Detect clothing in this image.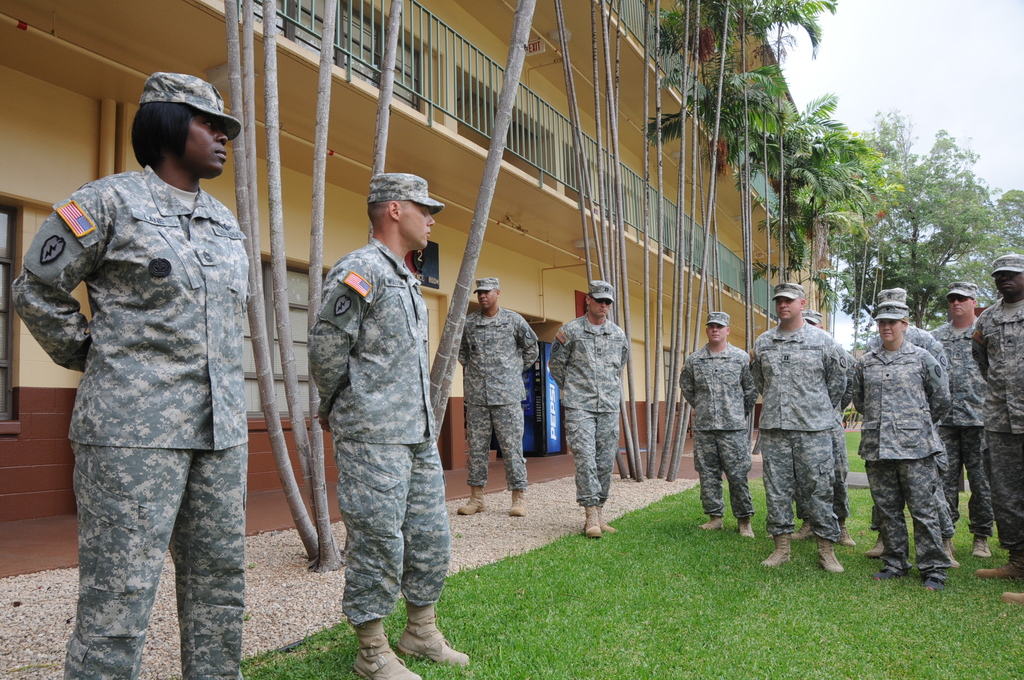
Detection: <region>297, 236, 444, 634</region>.
